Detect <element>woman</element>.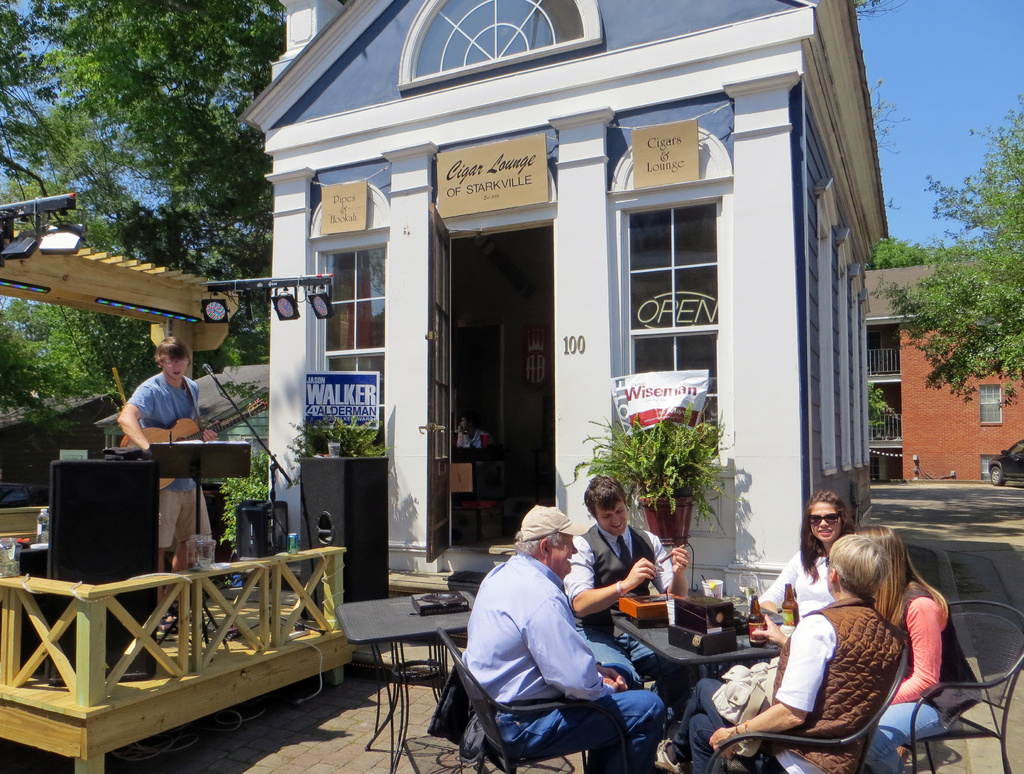
Detected at [left=851, top=522, right=977, bottom=772].
